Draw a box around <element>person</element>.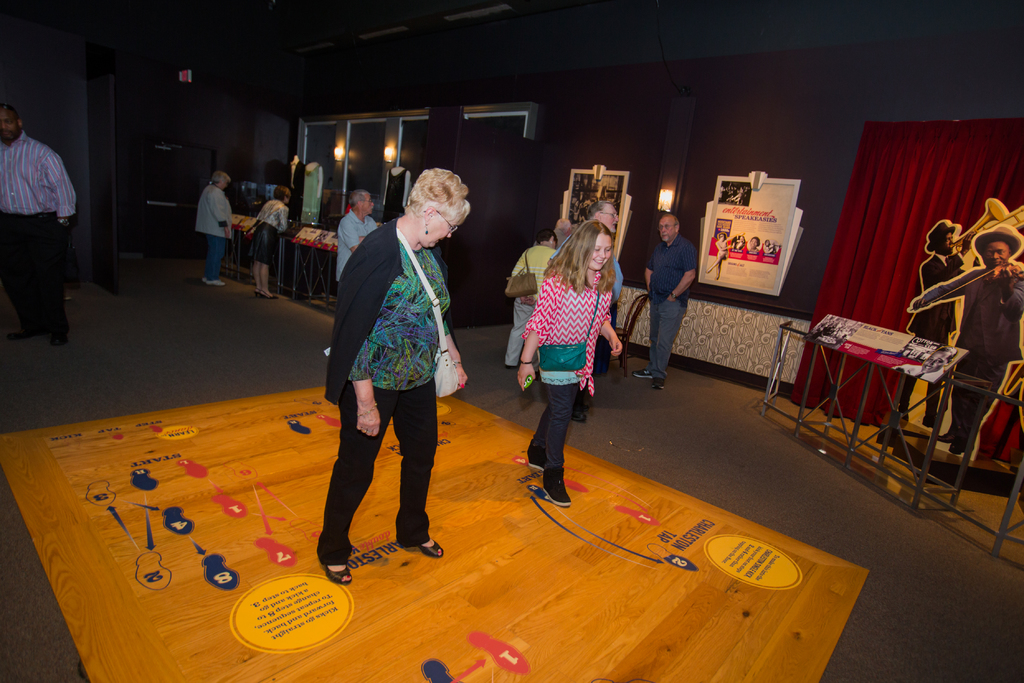
(left=0, top=105, right=81, bottom=343).
